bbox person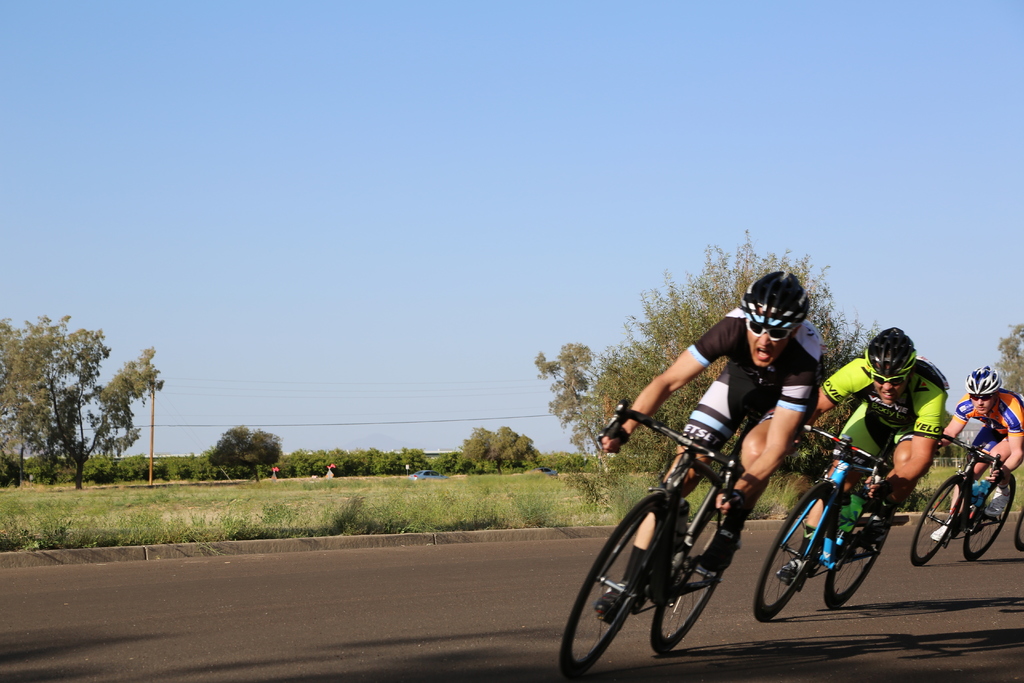
929,362,1023,543
